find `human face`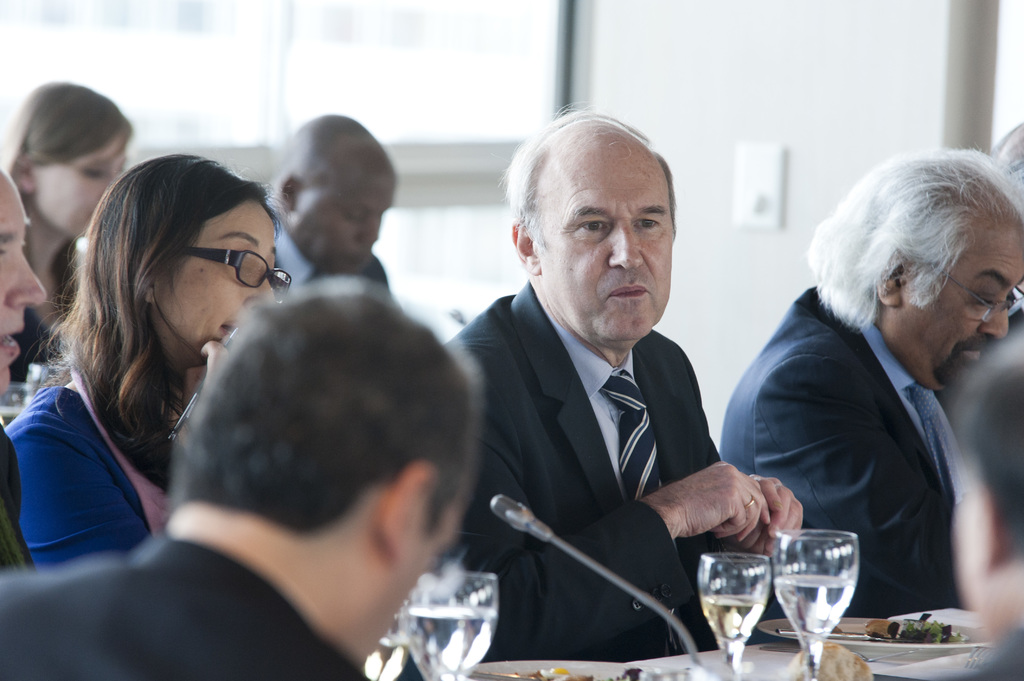
(0, 164, 47, 397)
